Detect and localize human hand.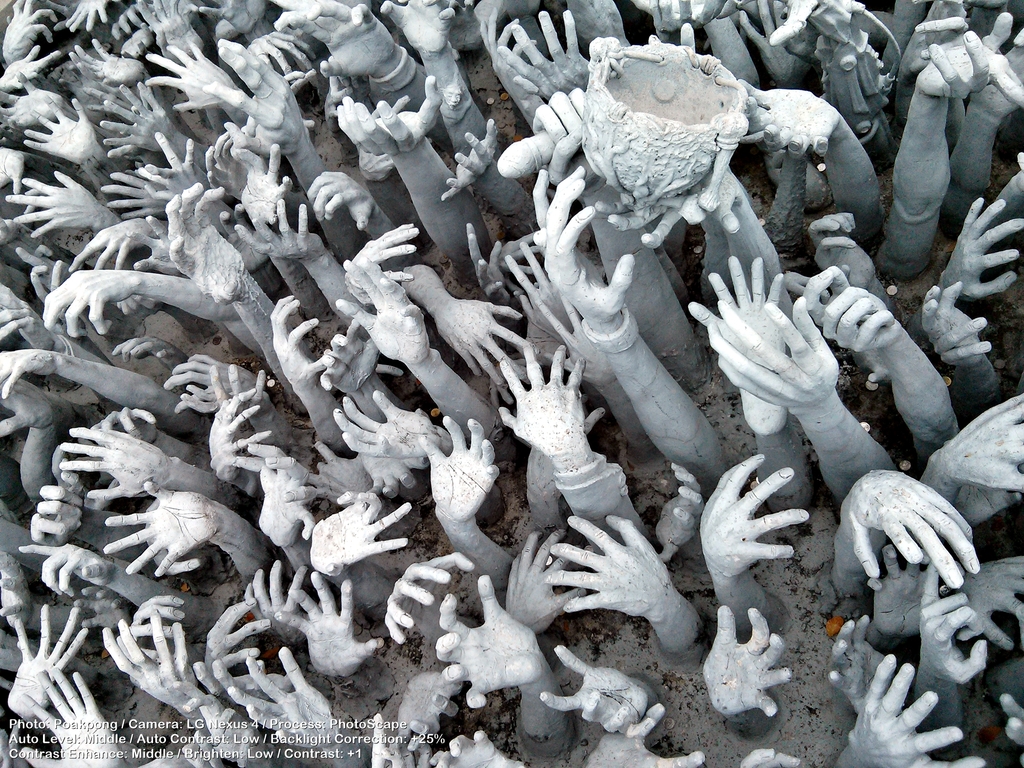
Localized at {"x1": 88, "y1": 405, "x2": 161, "y2": 447}.
